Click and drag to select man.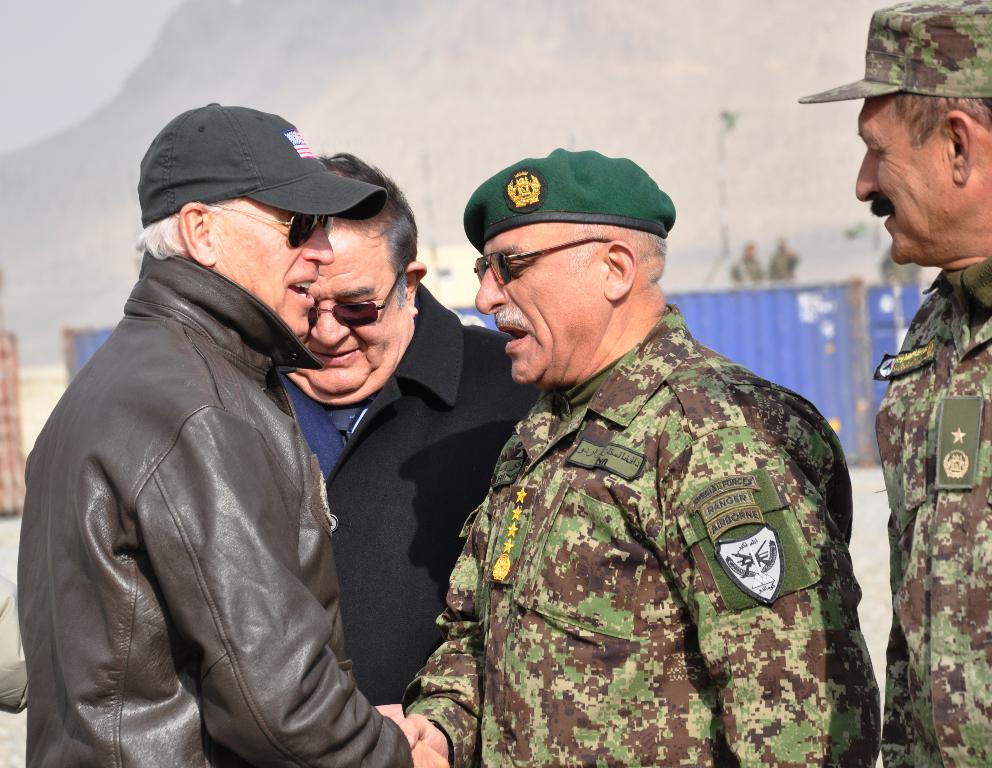
Selection: detection(392, 115, 855, 767).
